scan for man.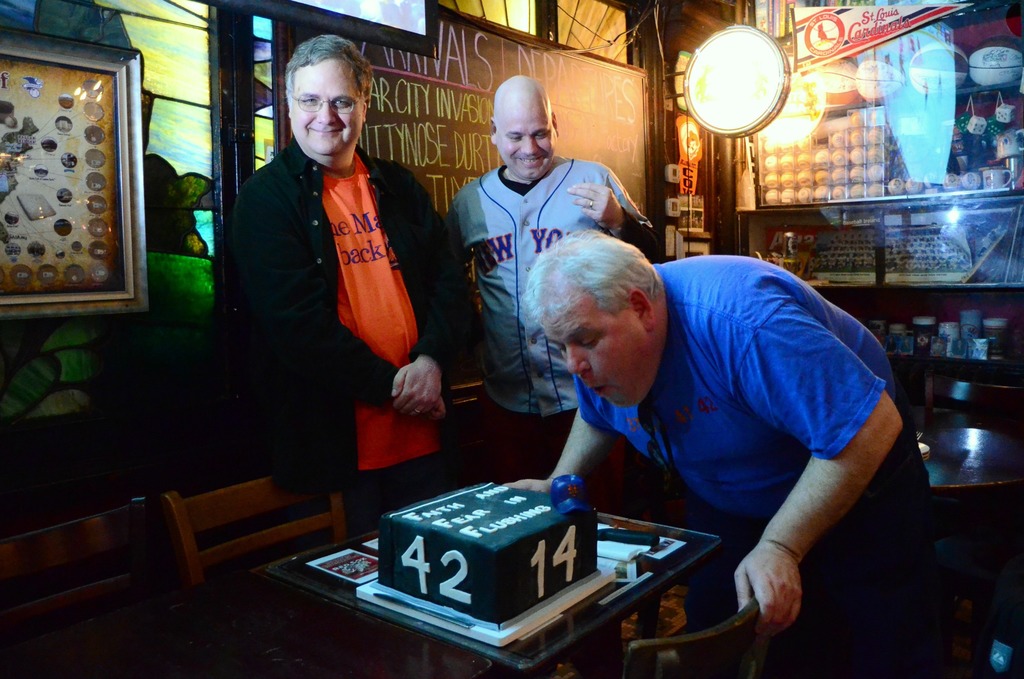
Scan result: (456, 187, 922, 634).
